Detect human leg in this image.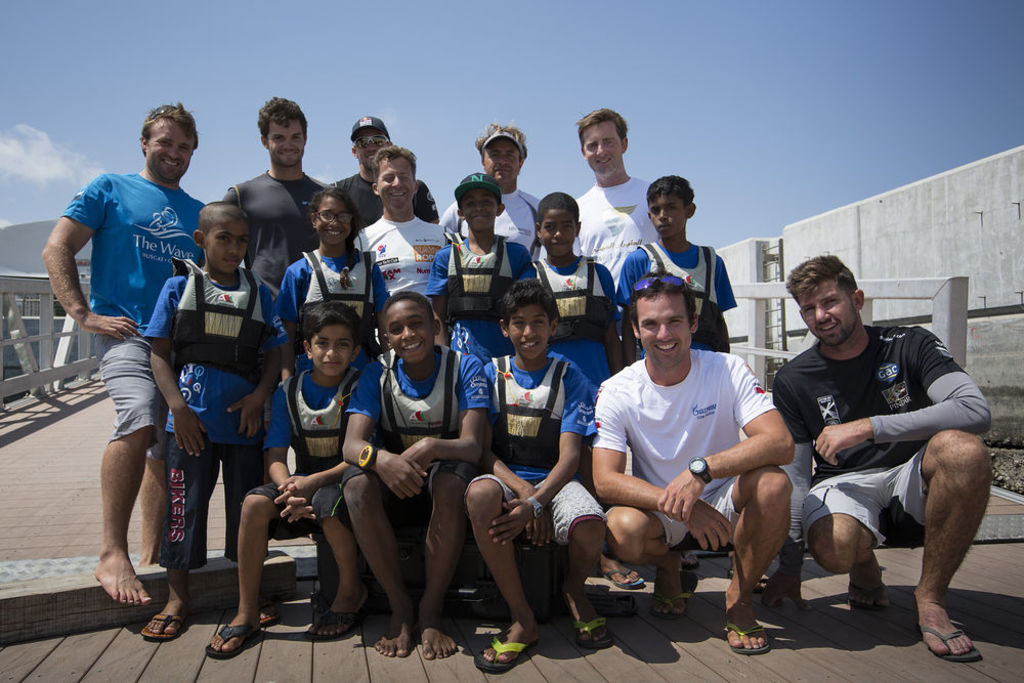
Detection: crop(225, 387, 267, 620).
